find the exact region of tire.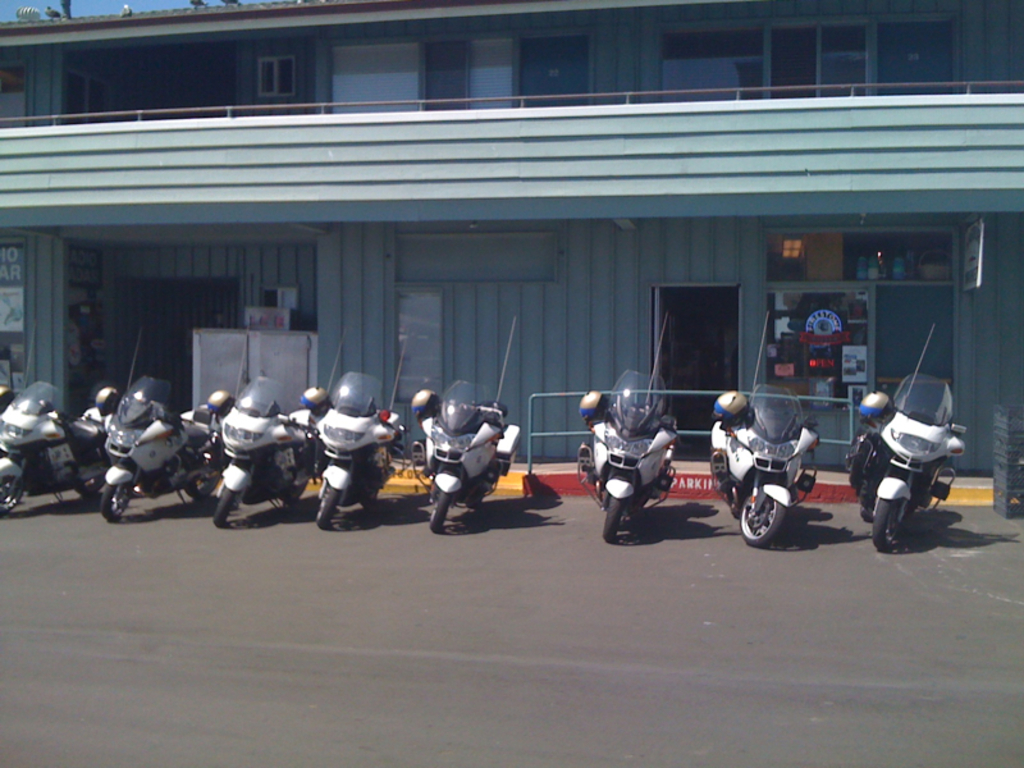
Exact region: rect(283, 462, 312, 502).
